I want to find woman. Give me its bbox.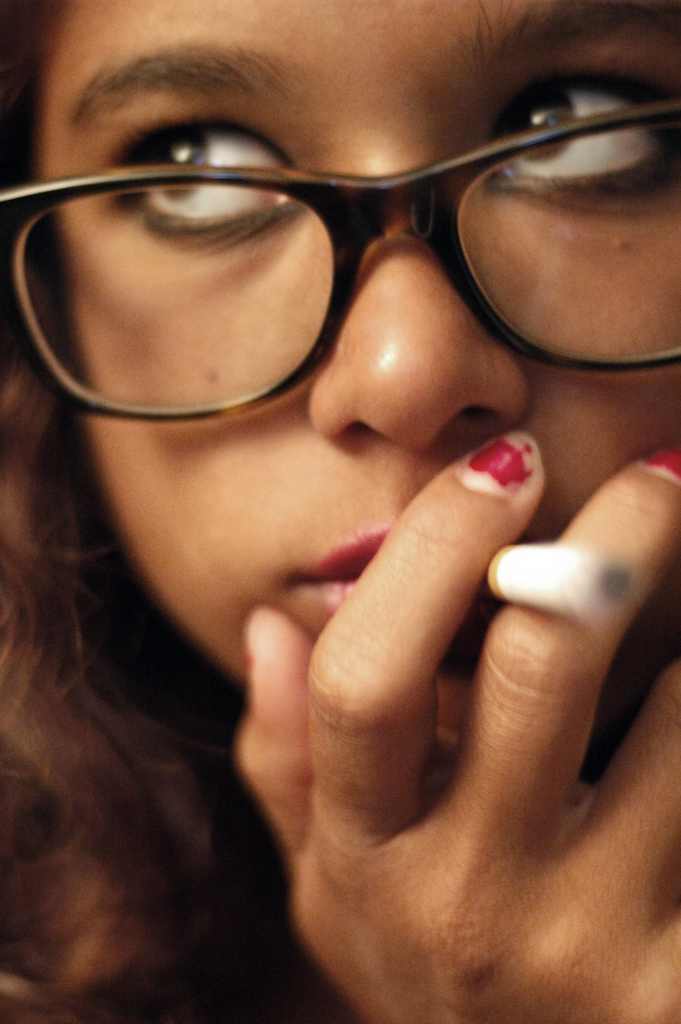
1:0:680:1006.
